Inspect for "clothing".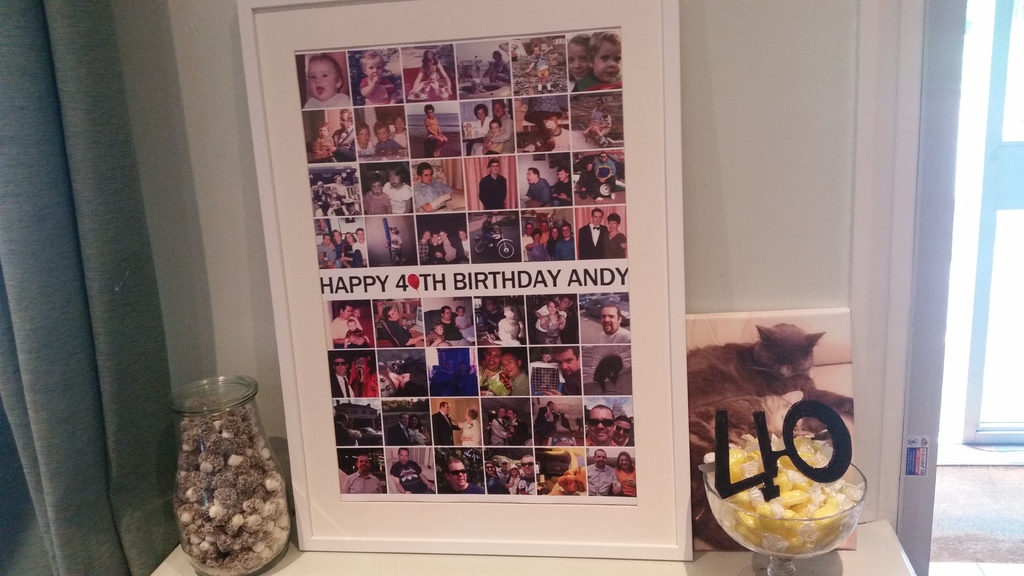
Inspection: pyautogui.locateOnScreen(328, 190, 346, 204).
